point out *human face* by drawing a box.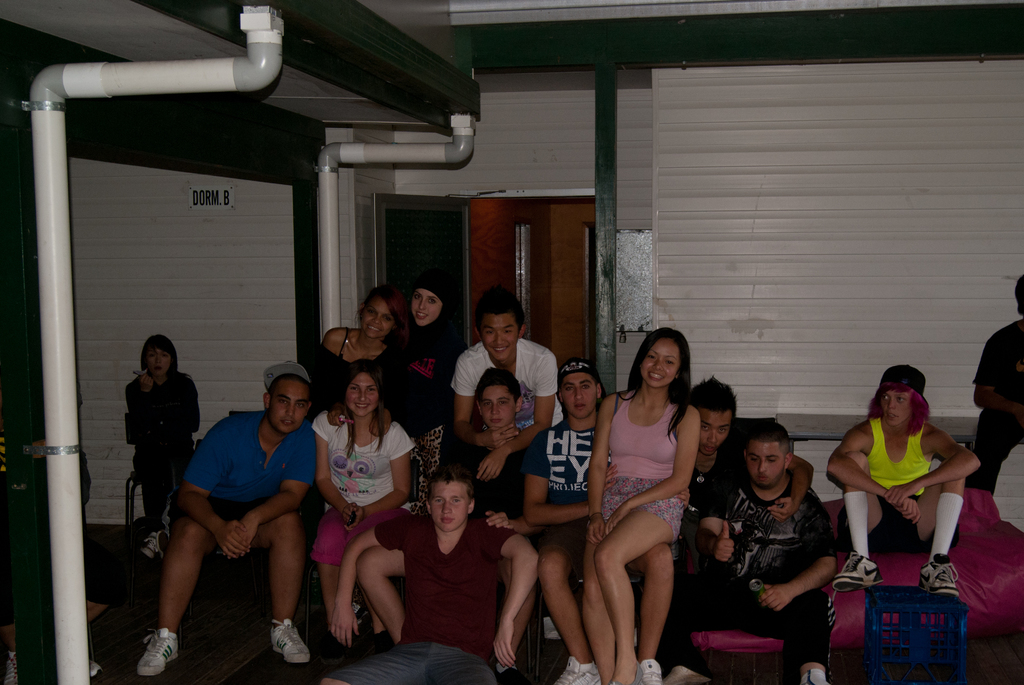
(left=269, top=381, right=308, bottom=430).
